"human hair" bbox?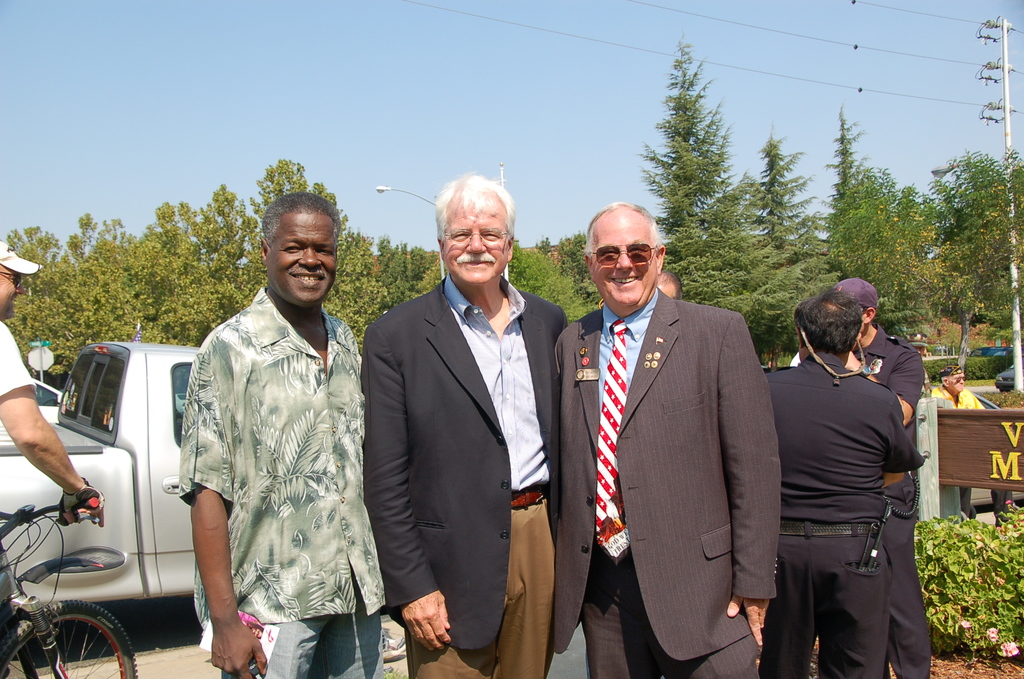
bbox=[430, 171, 518, 227]
